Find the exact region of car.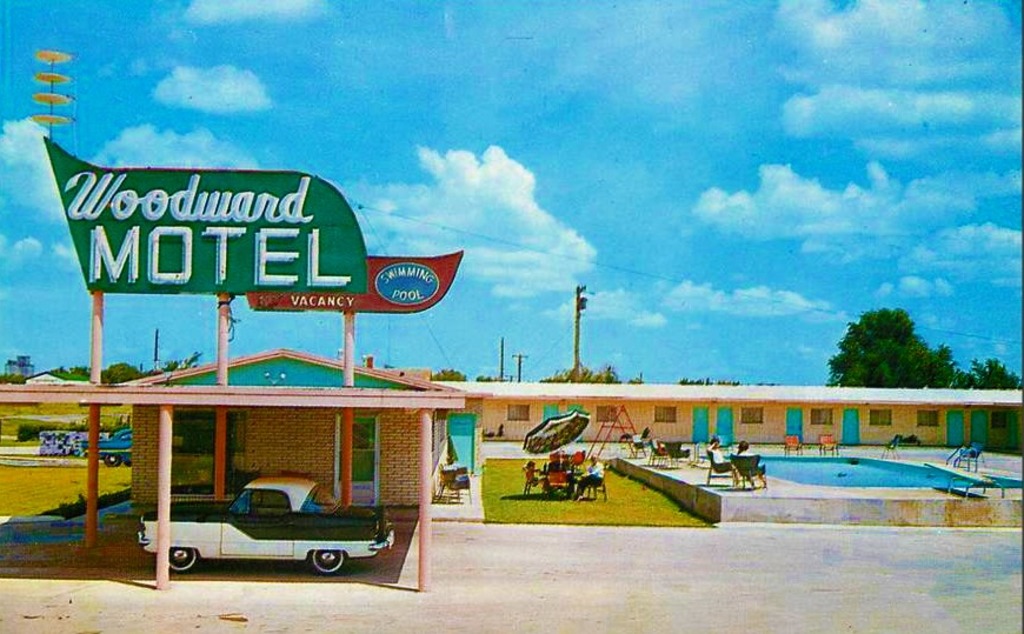
Exact region: 129, 475, 392, 585.
